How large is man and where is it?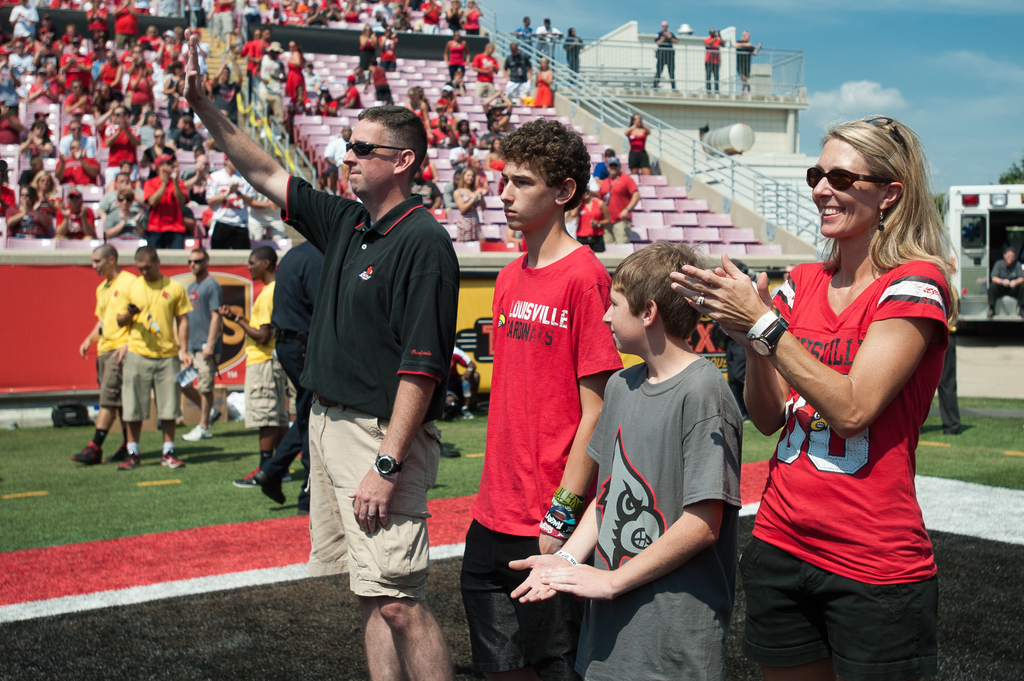
Bounding box: bbox=(362, 60, 395, 102).
